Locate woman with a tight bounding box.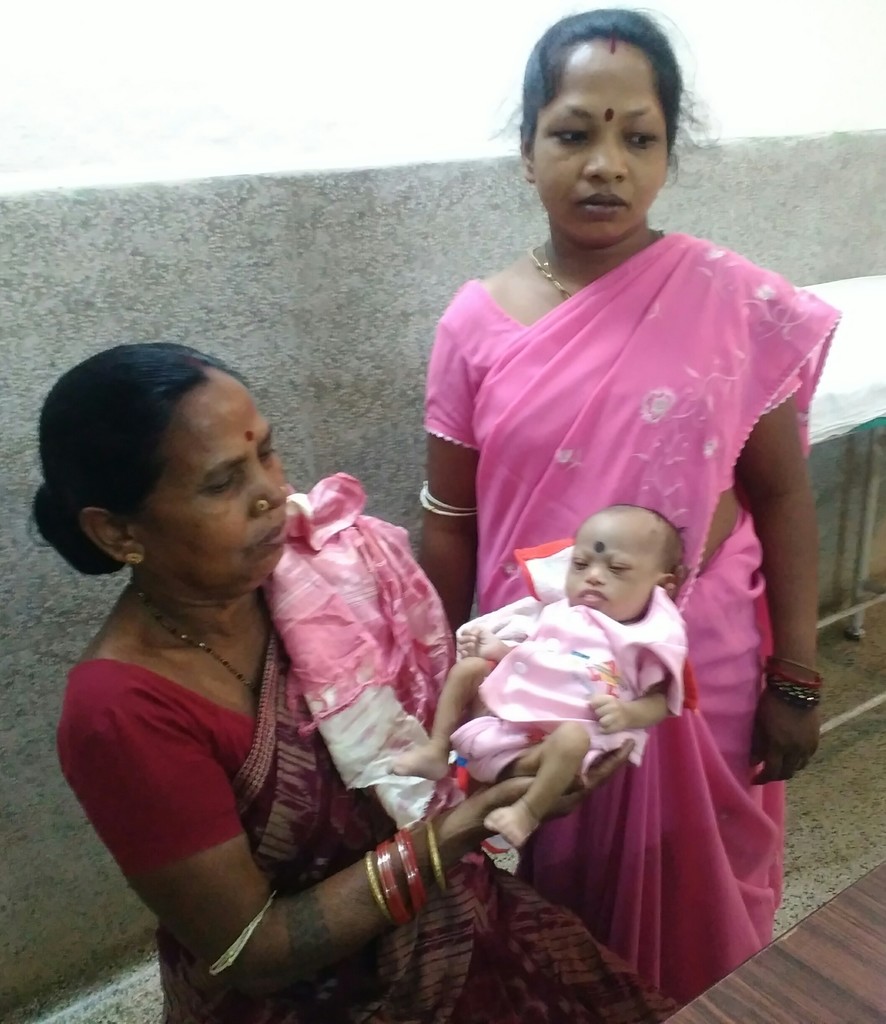
(414, 1, 846, 1015).
